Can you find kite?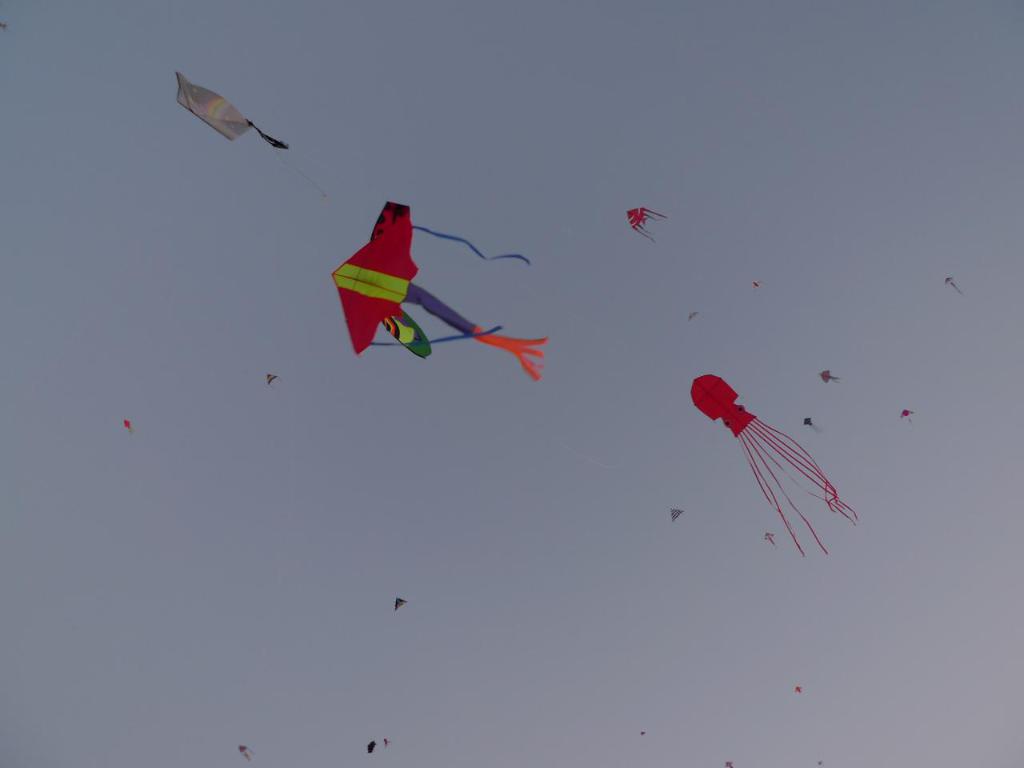
Yes, bounding box: {"x1": 801, "y1": 415, "x2": 813, "y2": 429}.
